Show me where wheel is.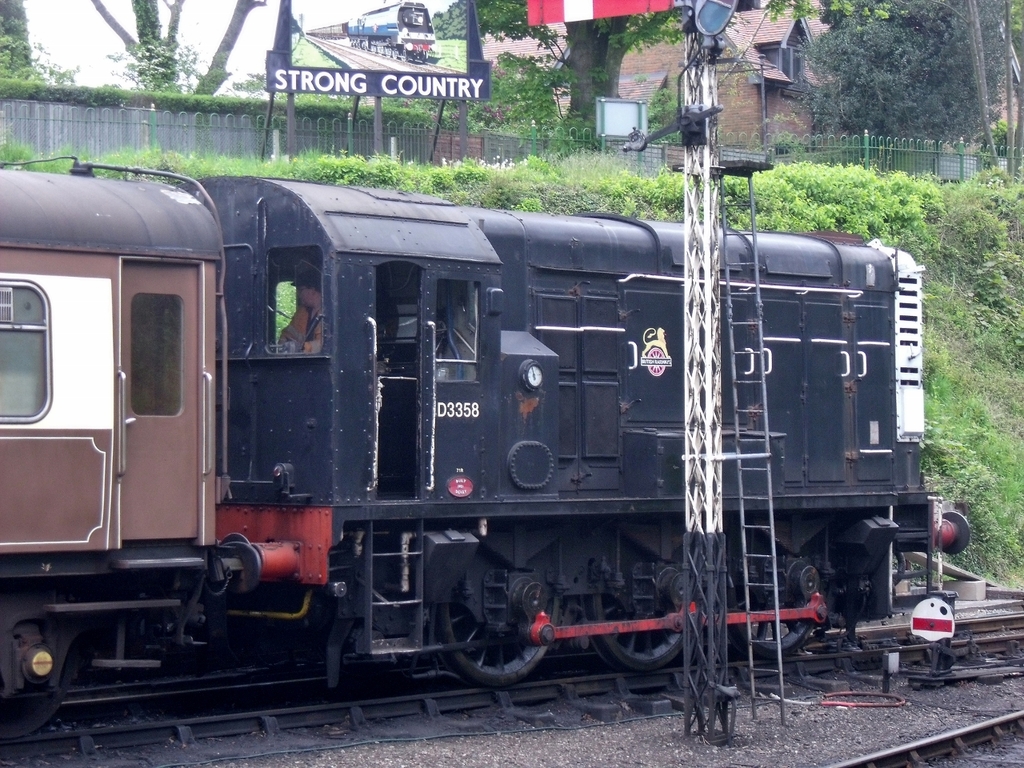
wheel is at 597/530/698/662.
